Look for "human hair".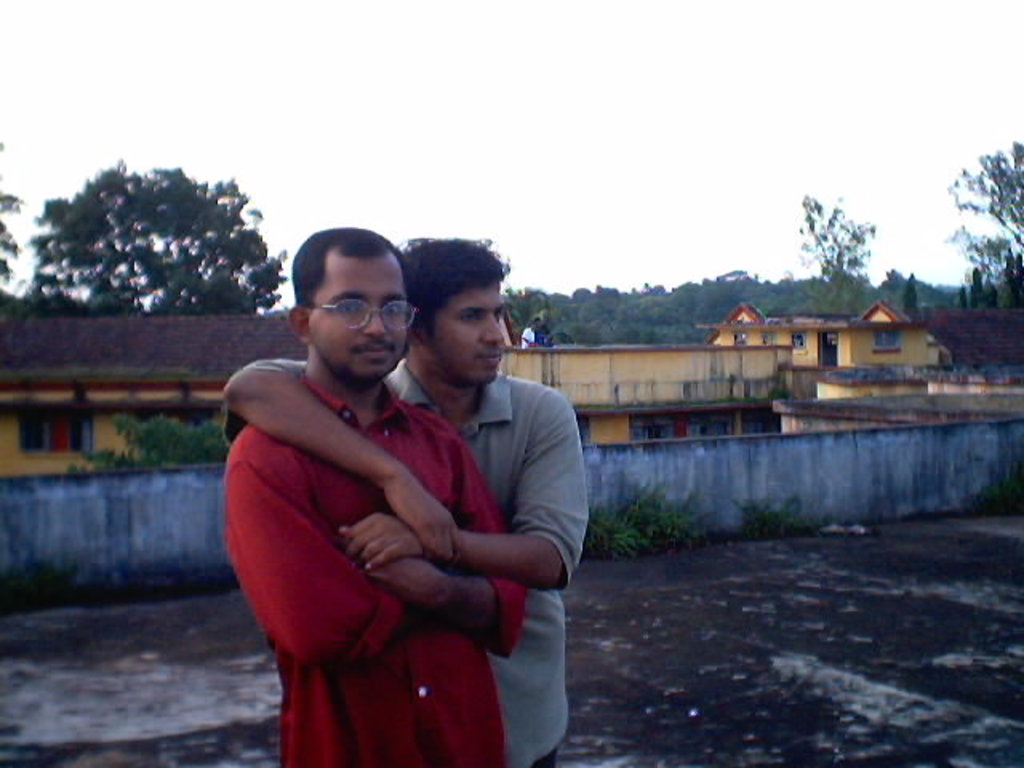
Found: 403, 242, 498, 357.
